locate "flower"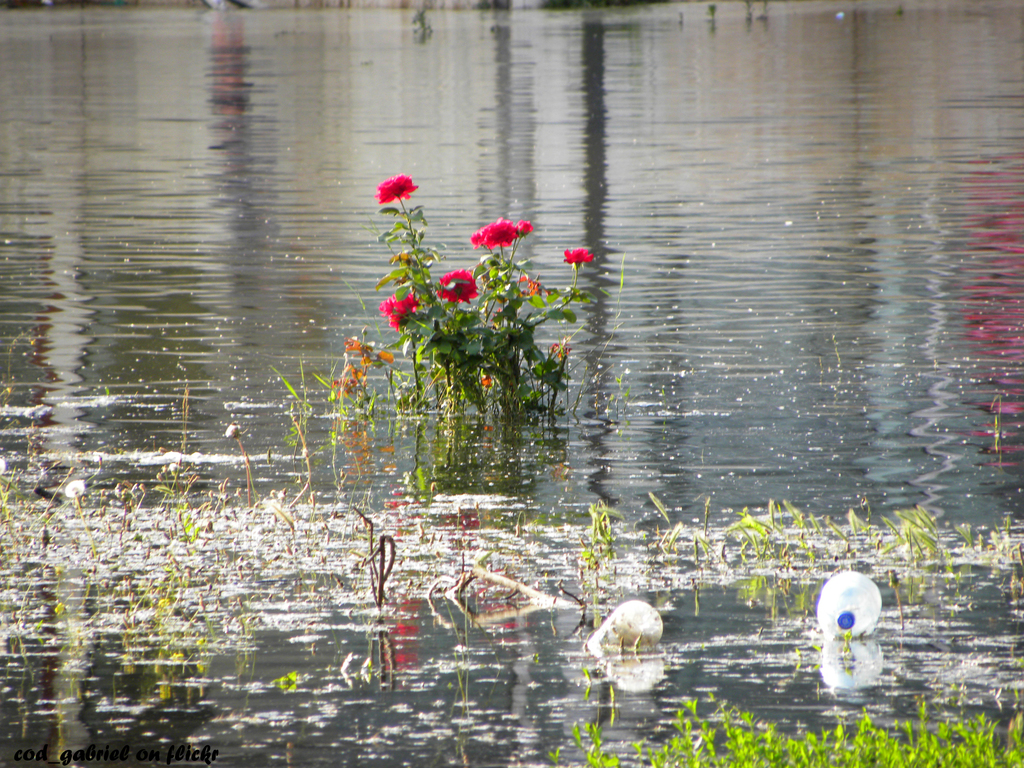
[435,270,480,306]
